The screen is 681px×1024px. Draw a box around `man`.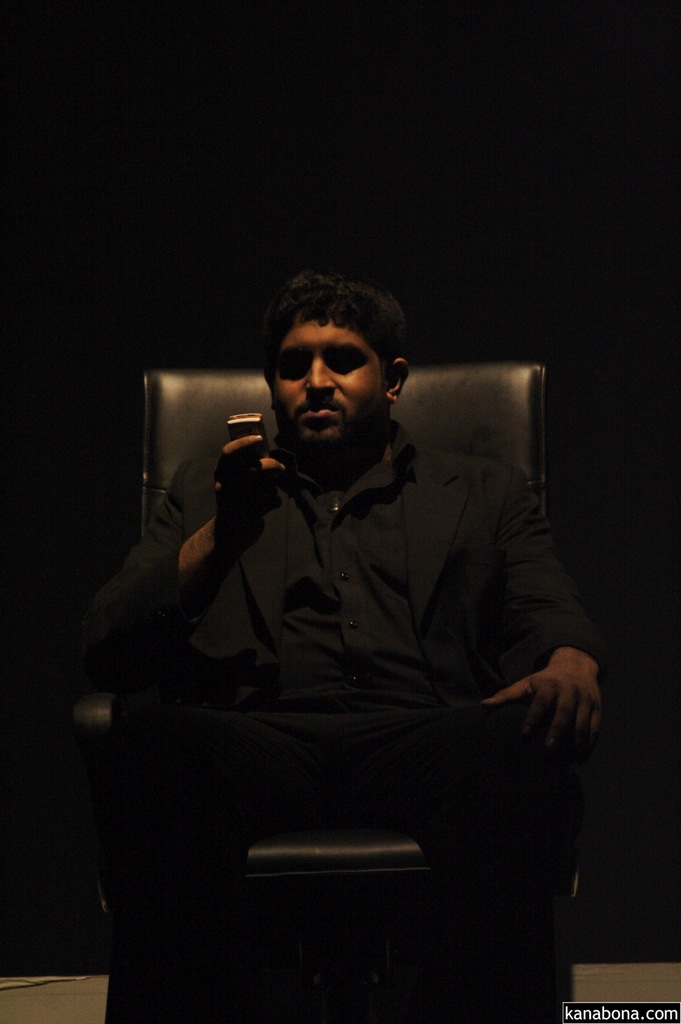
[91, 277, 607, 1022].
